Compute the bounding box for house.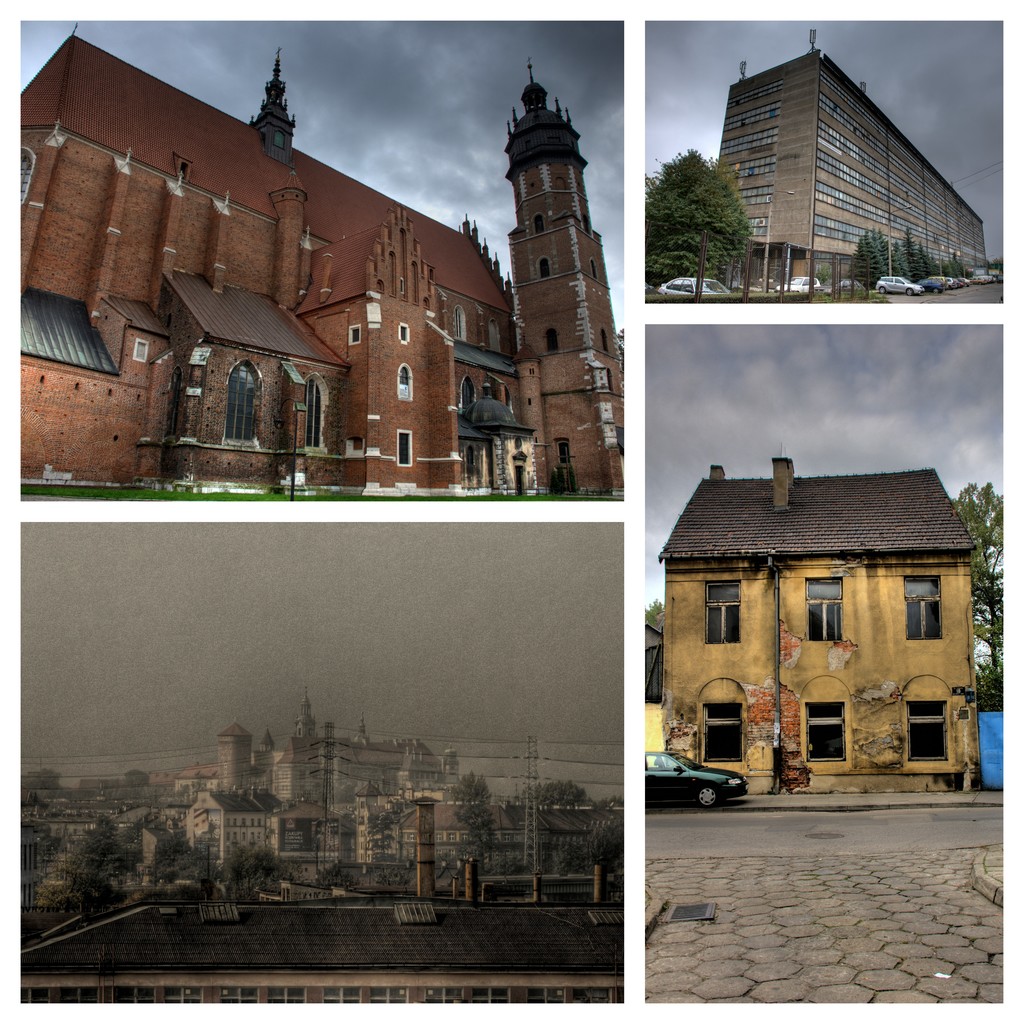
711 36 1003 295.
